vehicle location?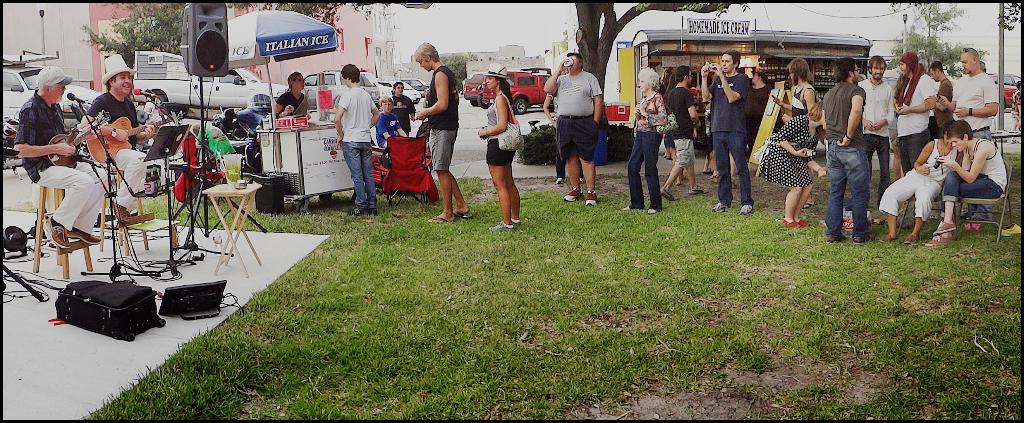
select_region(0, 58, 117, 117)
